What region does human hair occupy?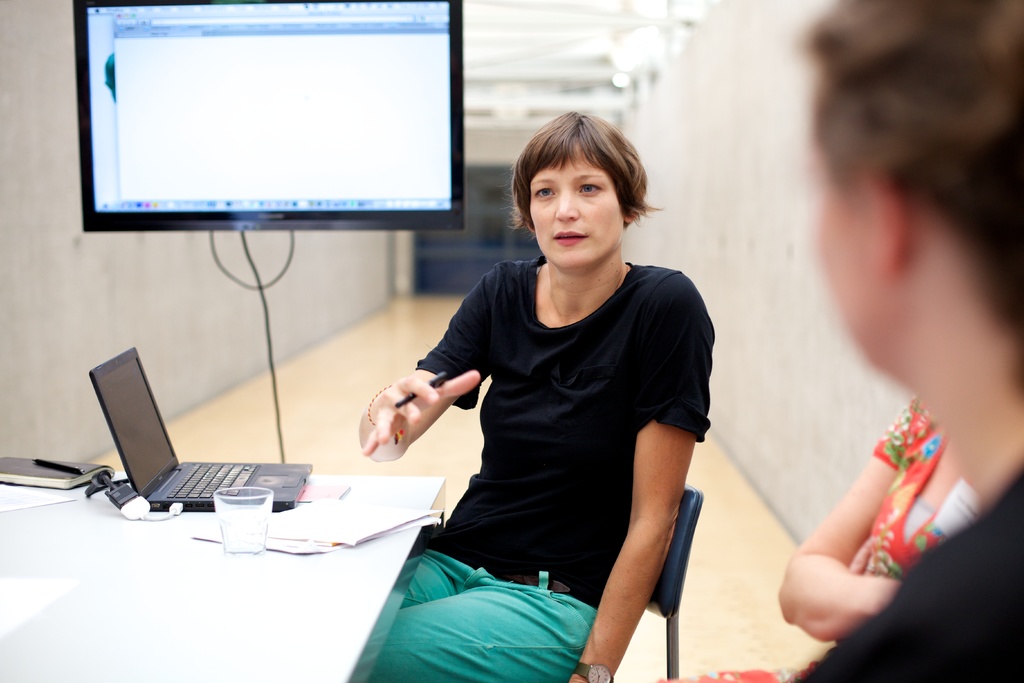
{"x1": 799, "y1": 0, "x2": 1023, "y2": 398}.
